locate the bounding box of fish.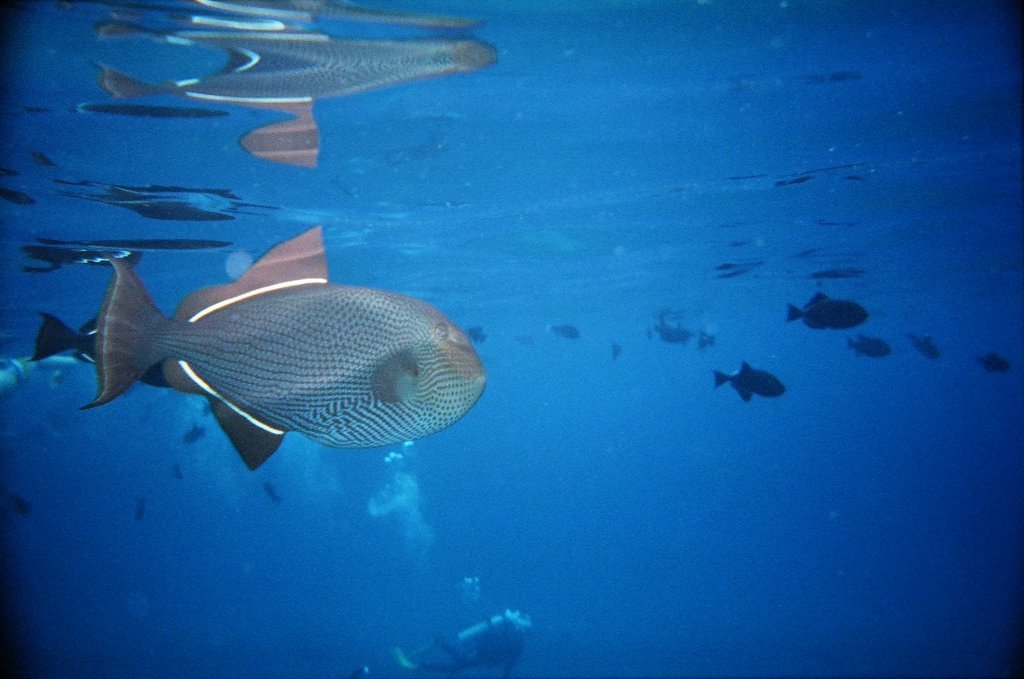
Bounding box: detection(714, 363, 787, 403).
